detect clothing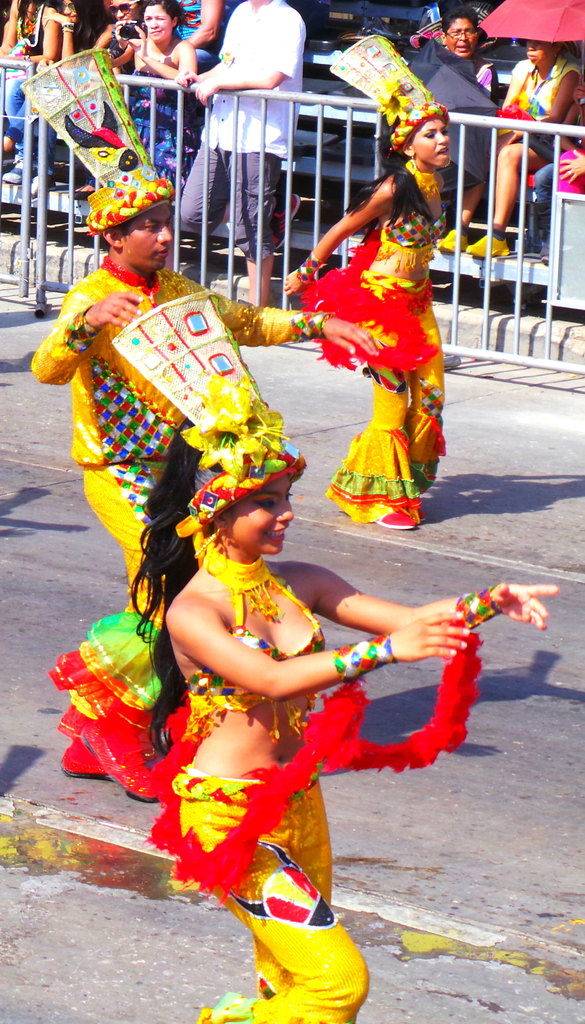
(126,49,196,179)
